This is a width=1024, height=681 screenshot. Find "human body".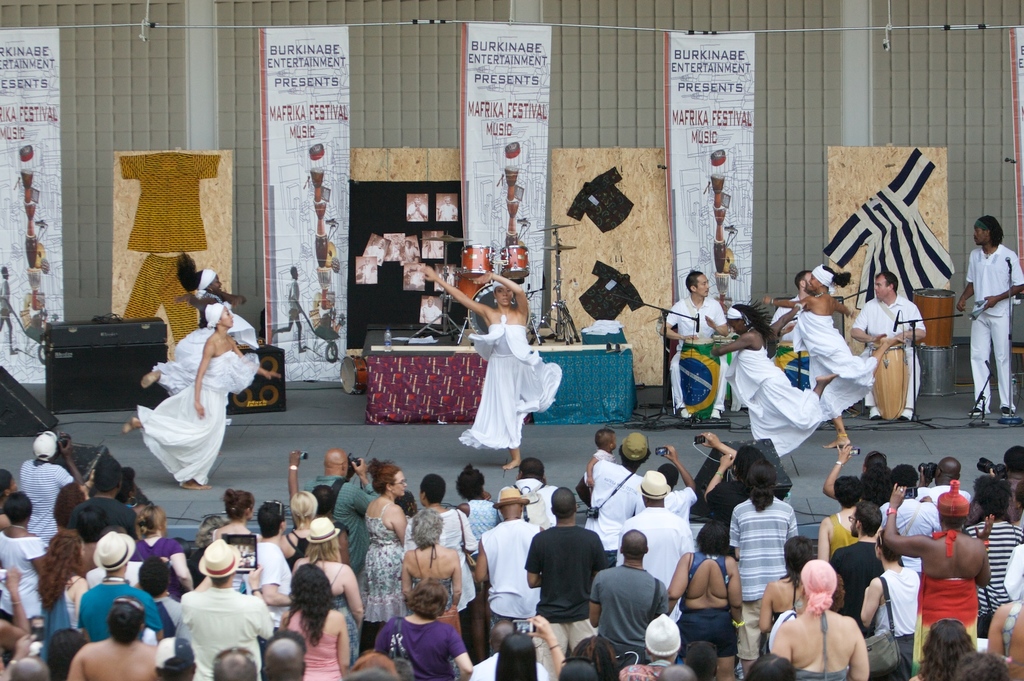
Bounding box: bbox=[12, 428, 79, 540].
